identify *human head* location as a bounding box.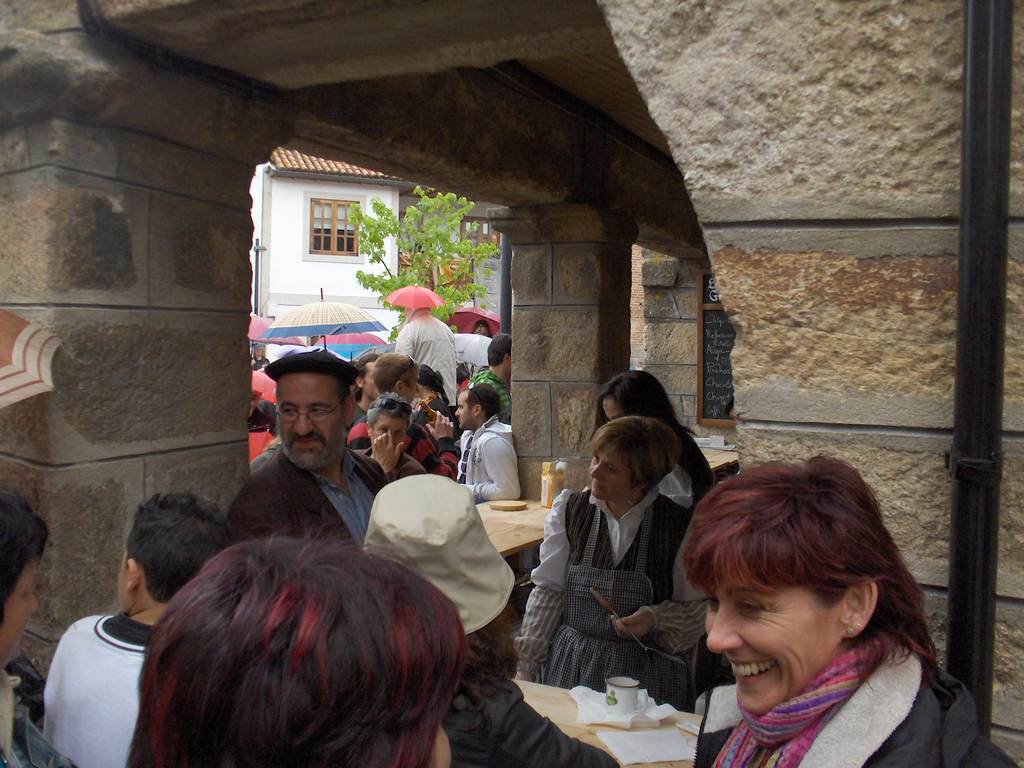
353, 351, 380, 403.
